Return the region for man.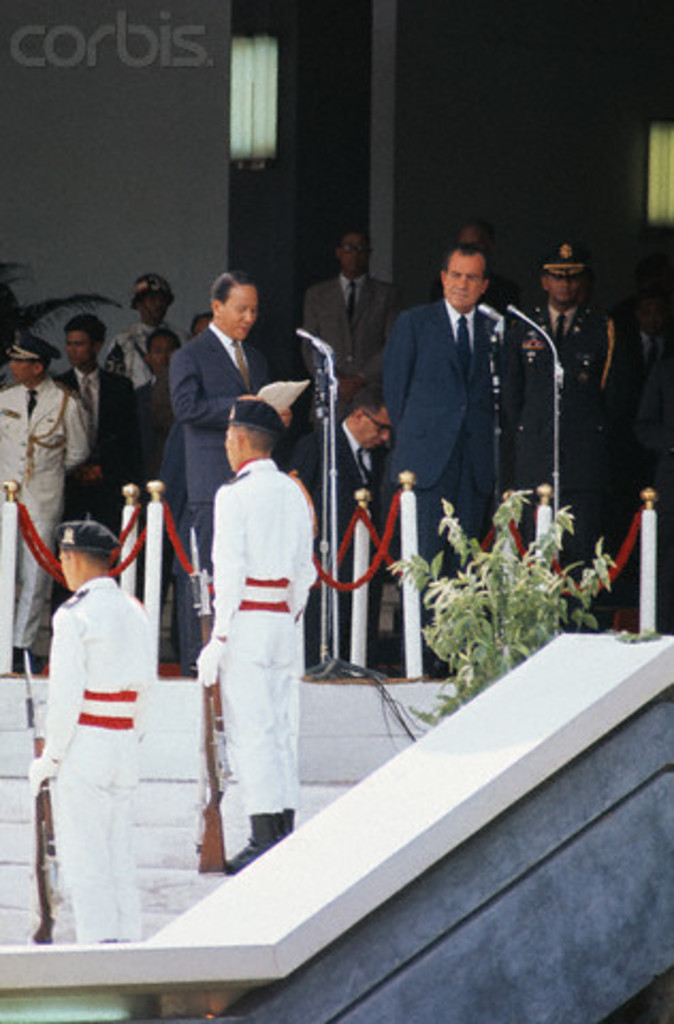
box=[26, 521, 156, 945].
